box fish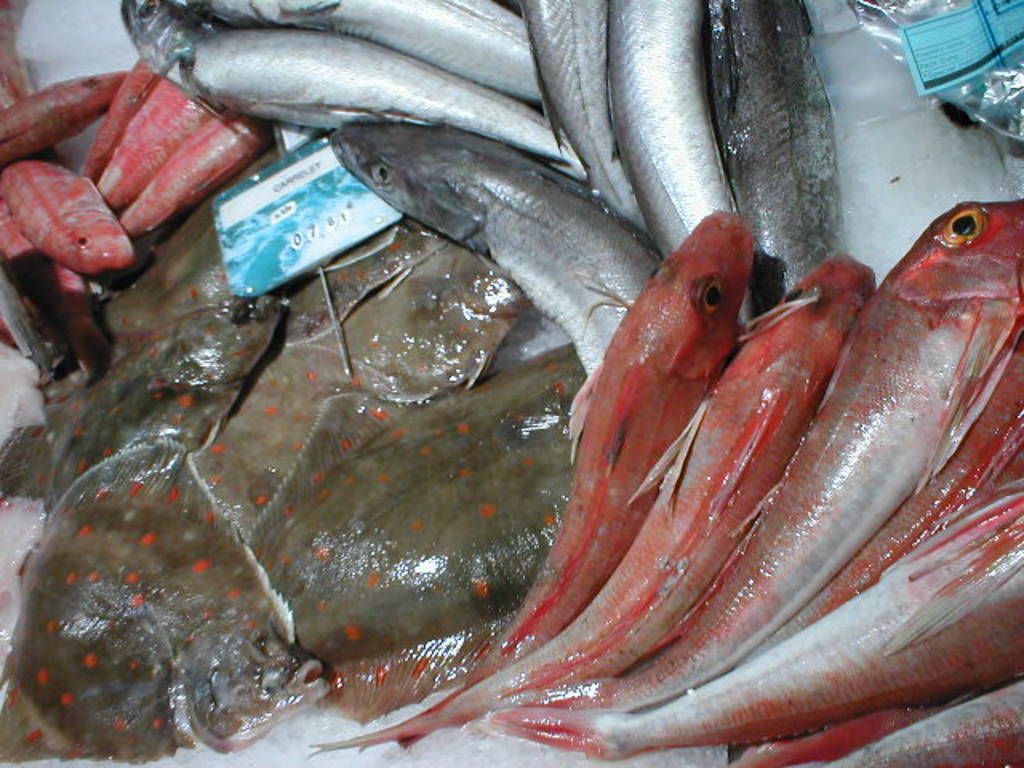
bbox(790, 675, 1022, 766)
